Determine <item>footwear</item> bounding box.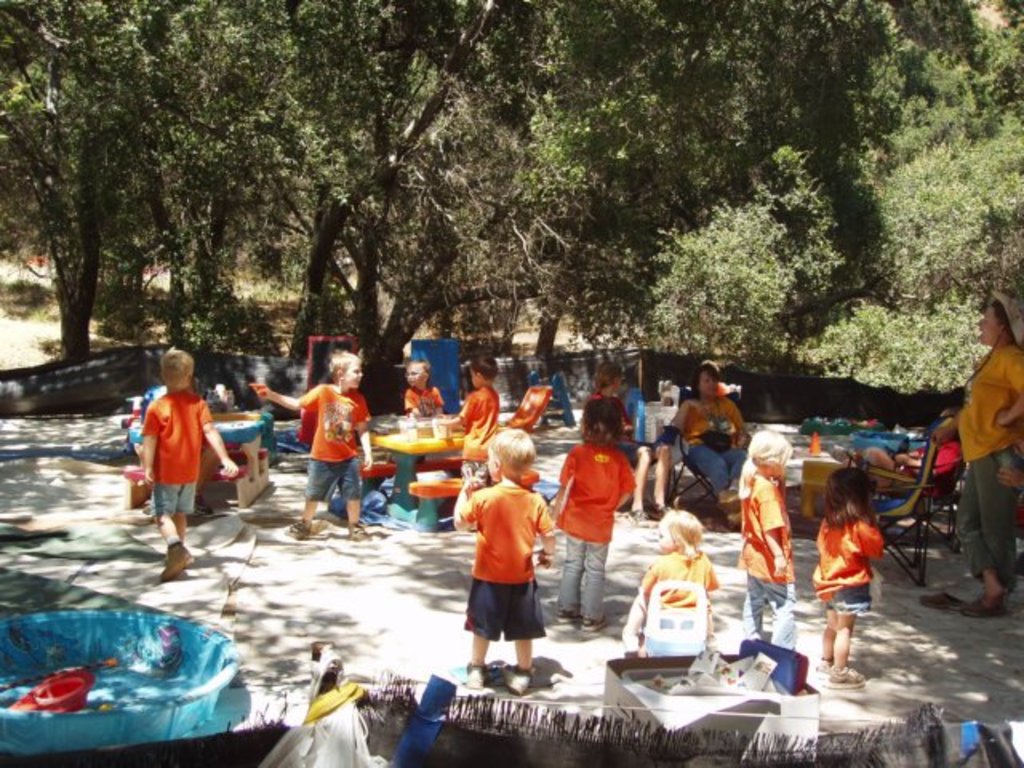
Determined: <bbox>464, 666, 486, 688</bbox>.
